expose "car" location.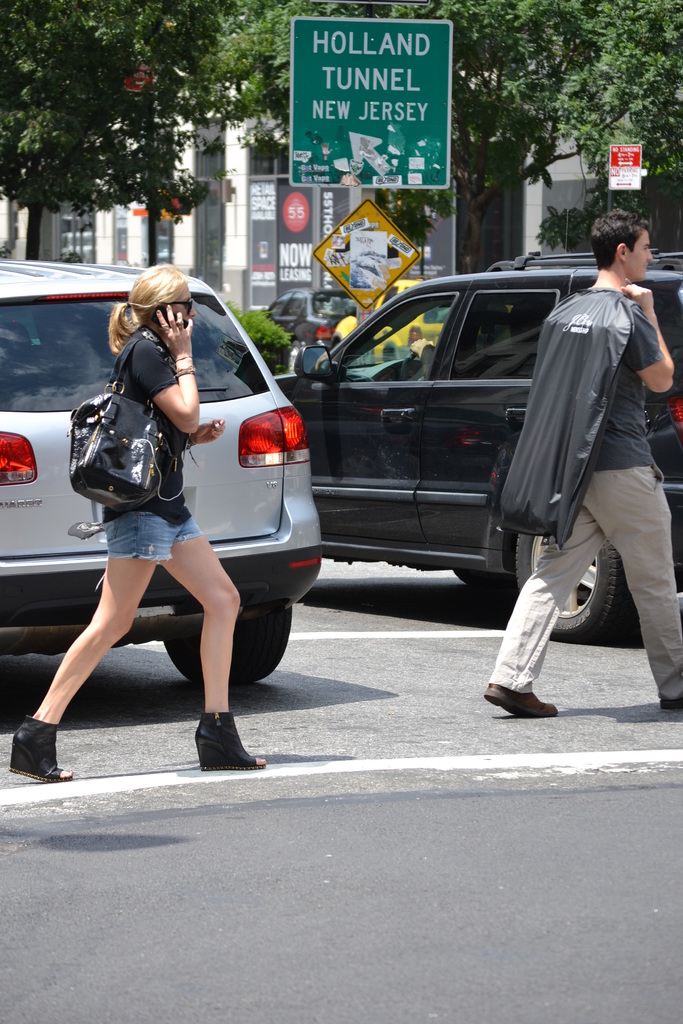
Exposed at <bbox>276, 252, 682, 644</bbox>.
